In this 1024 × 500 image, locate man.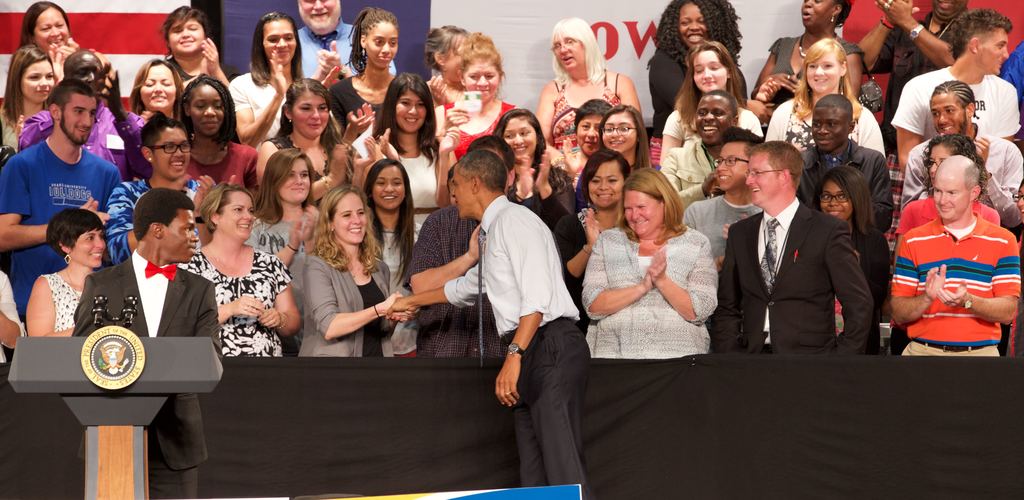
Bounding box: bbox=(384, 149, 589, 499).
